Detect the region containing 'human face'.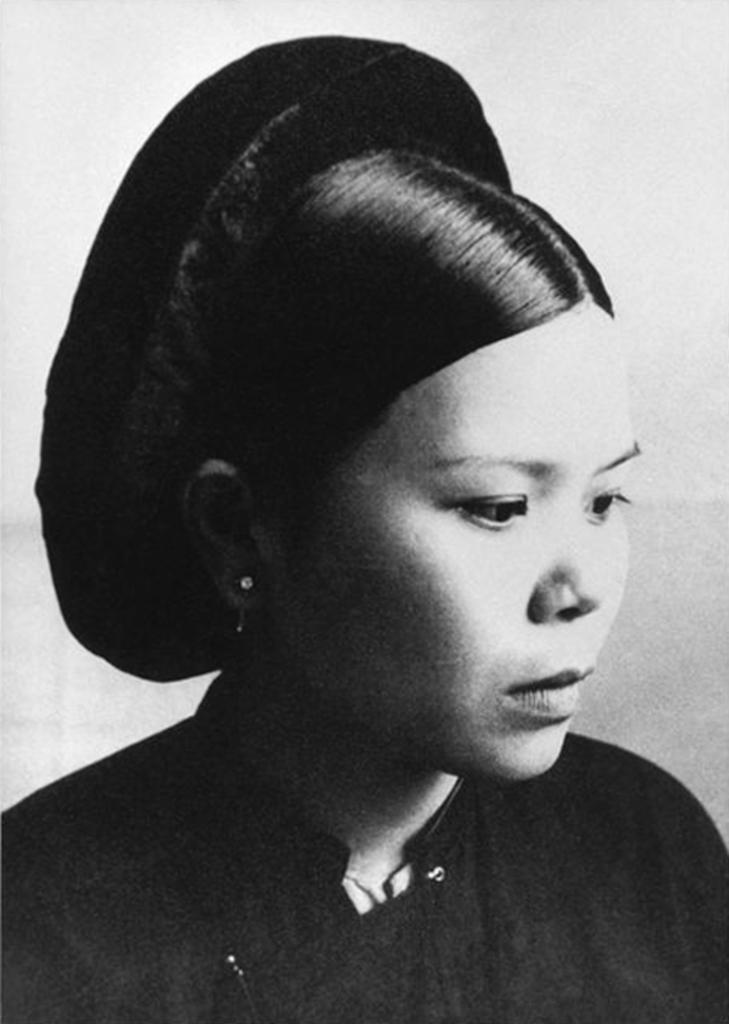
257,302,628,775.
